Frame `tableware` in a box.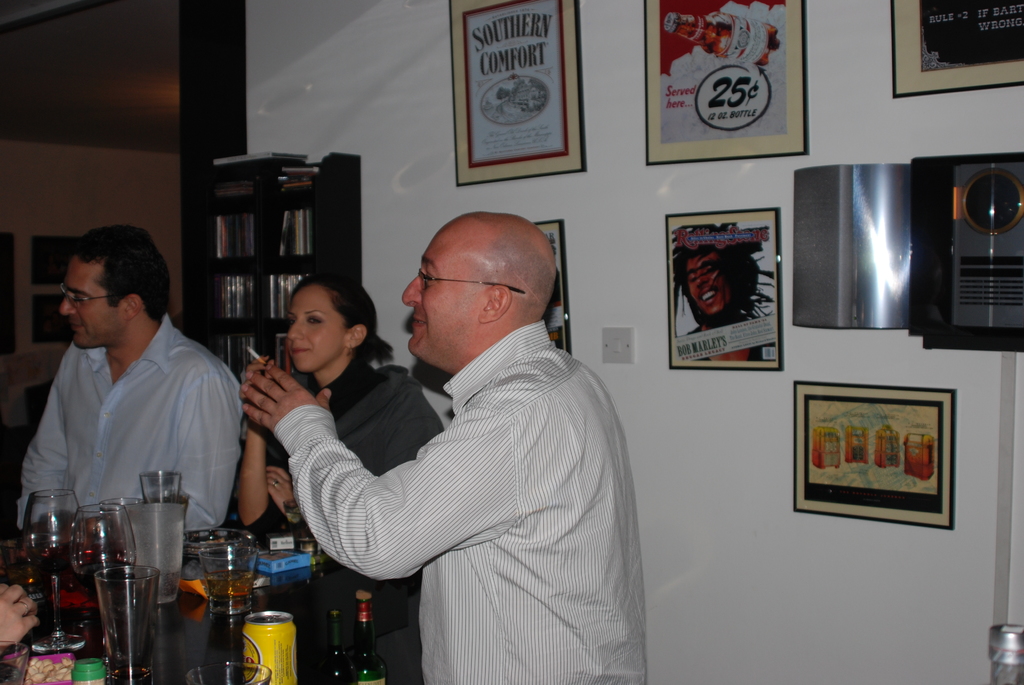
detection(0, 640, 31, 684).
